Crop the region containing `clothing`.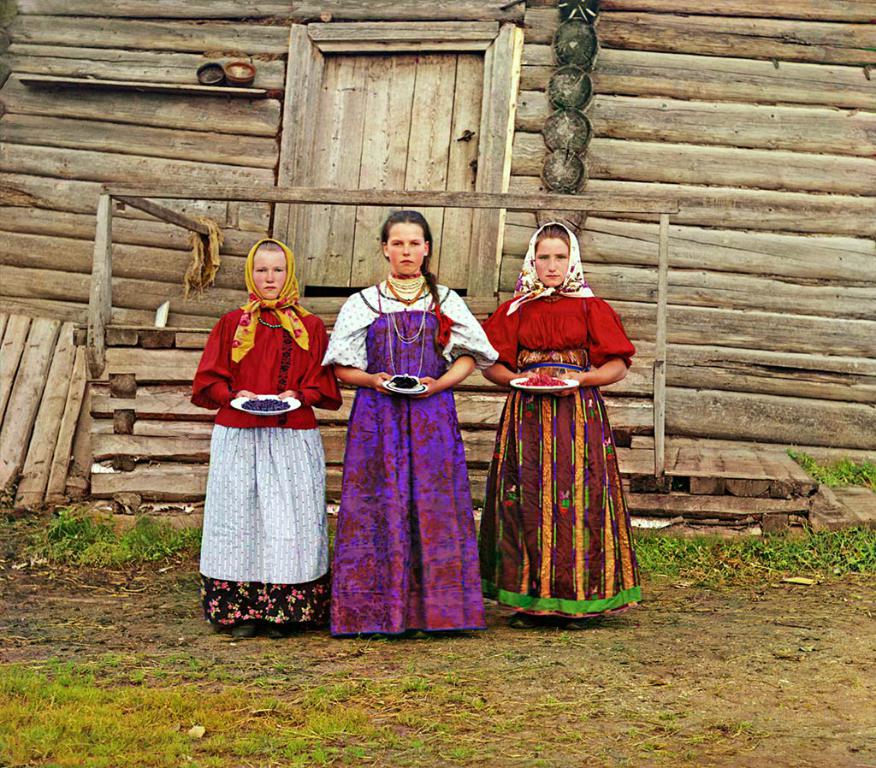
Crop region: 320:277:494:633.
